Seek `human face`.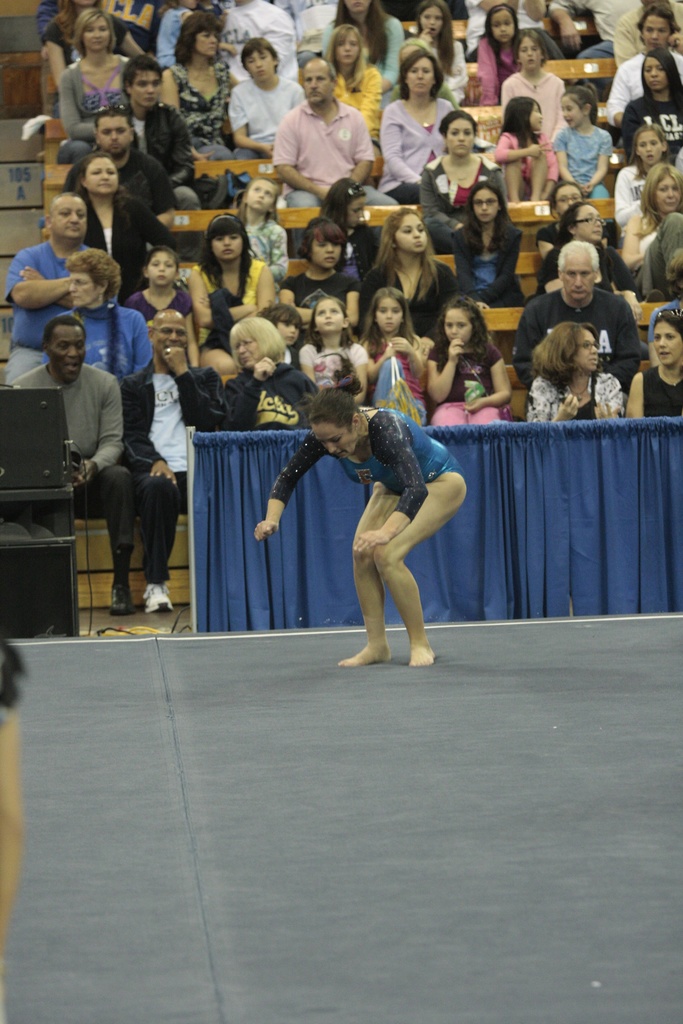
<box>652,322,682,369</box>.
